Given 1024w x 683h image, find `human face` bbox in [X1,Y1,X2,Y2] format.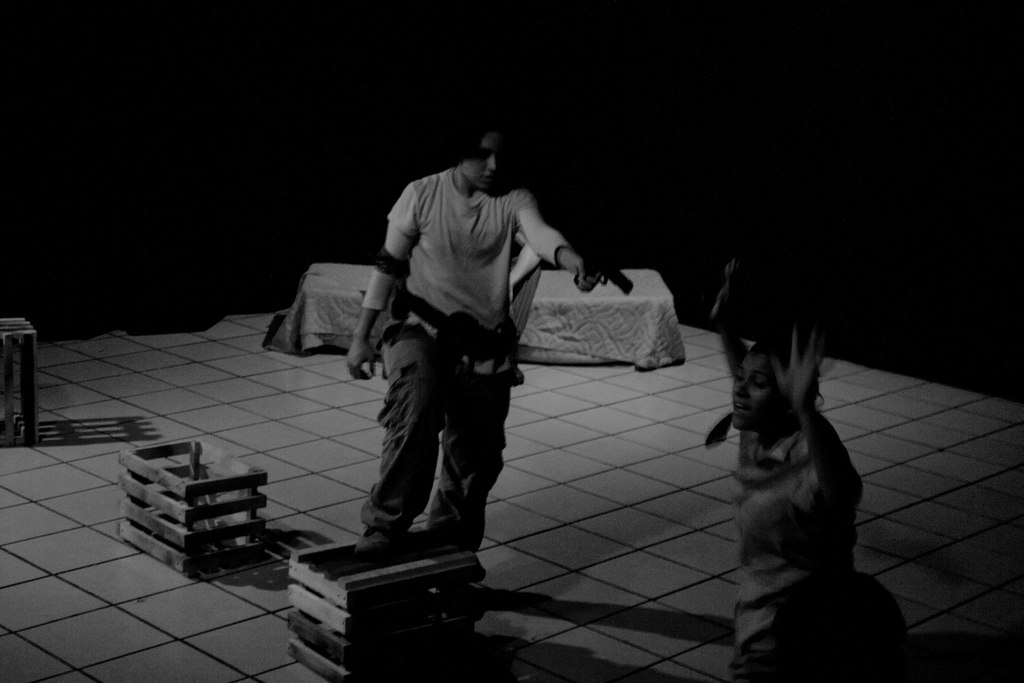
[732,350,781,431].
